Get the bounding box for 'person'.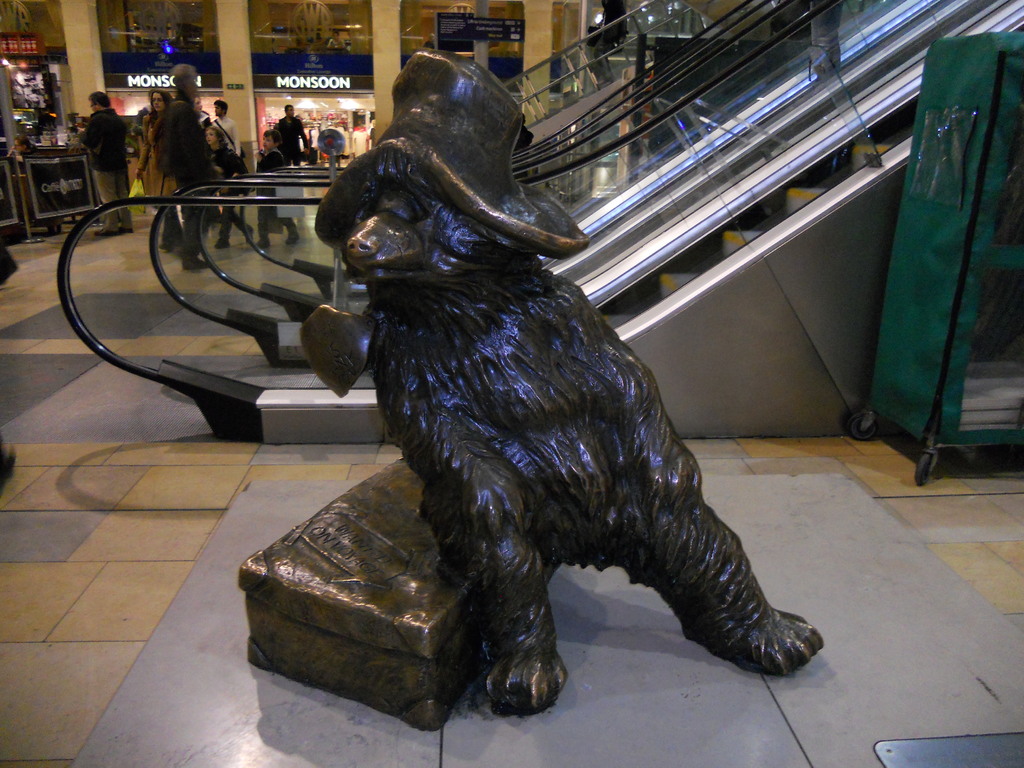
(x1=276, y1=100, x2=312, y2=165).
